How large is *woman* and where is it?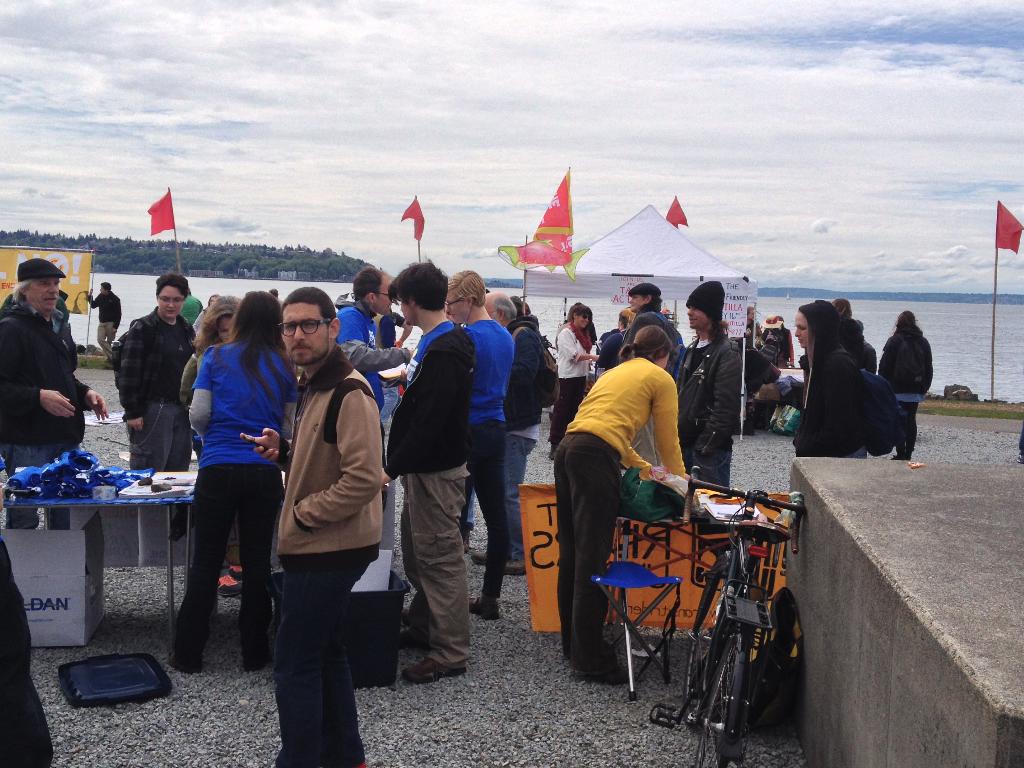
Bounding box: (553, 326, 688, 682).
